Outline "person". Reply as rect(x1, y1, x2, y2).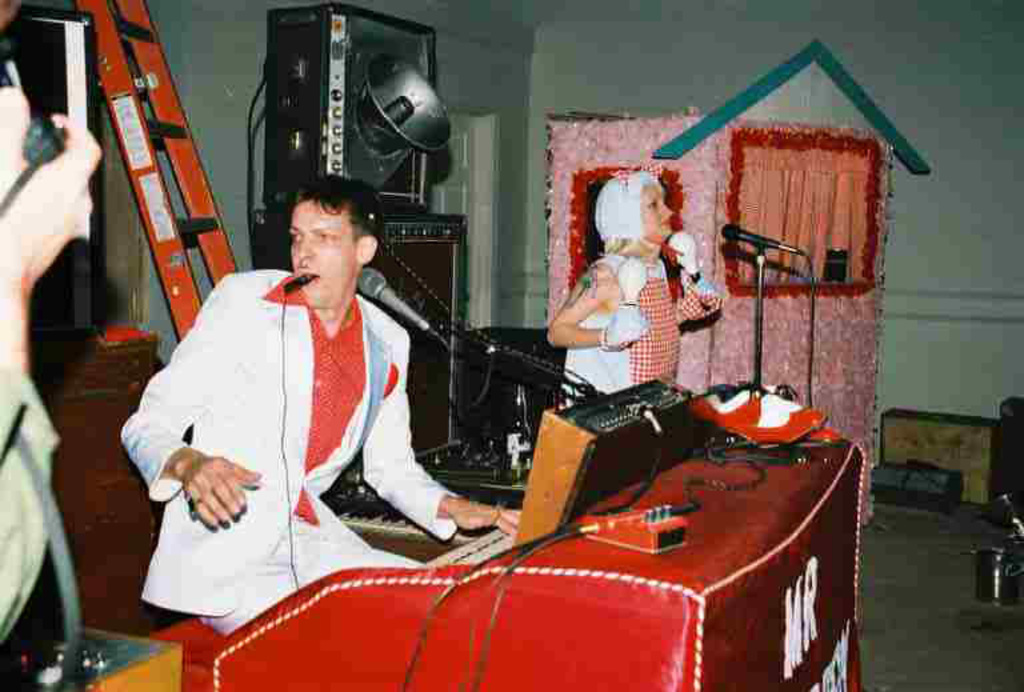
rect(0, 0, 119, 629).
